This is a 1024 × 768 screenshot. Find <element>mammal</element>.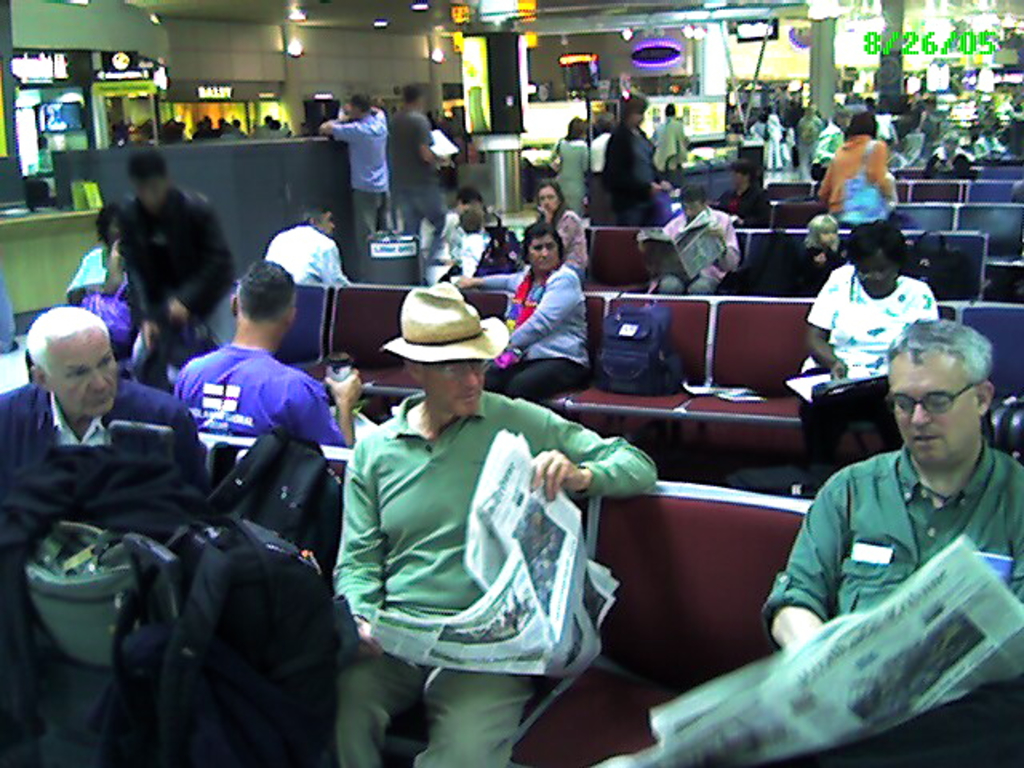
Bounding box: bbox=(0, 302, 210, 766).
